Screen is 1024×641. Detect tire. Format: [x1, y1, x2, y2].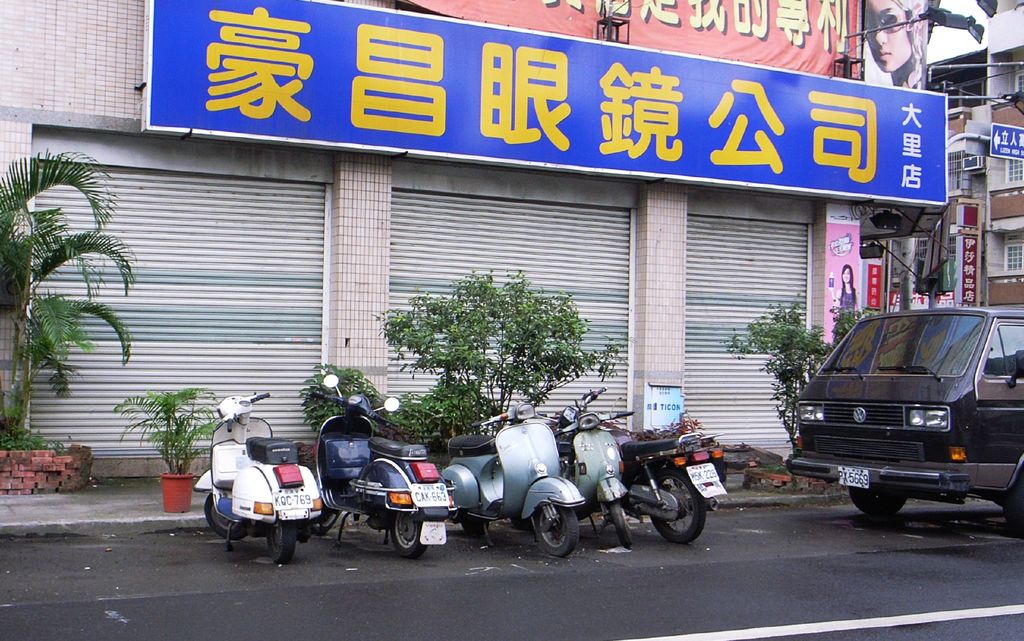
[1007, 468, 1023, 529].
